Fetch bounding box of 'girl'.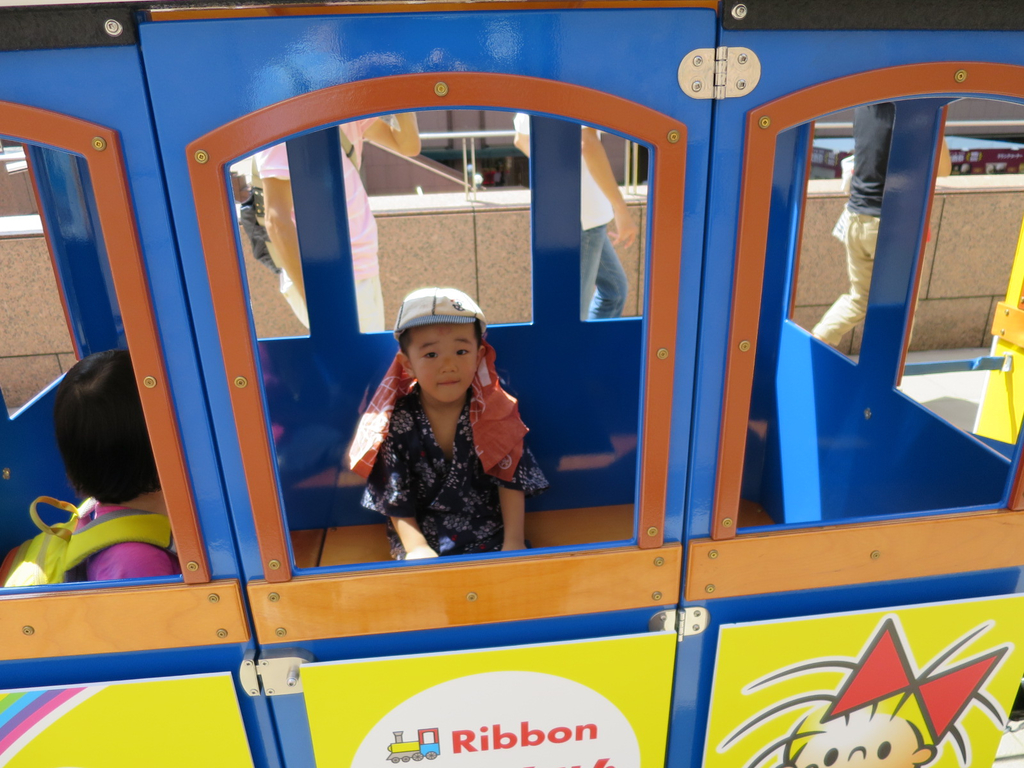
Bbox: crop(2, 348, 186, 586).
